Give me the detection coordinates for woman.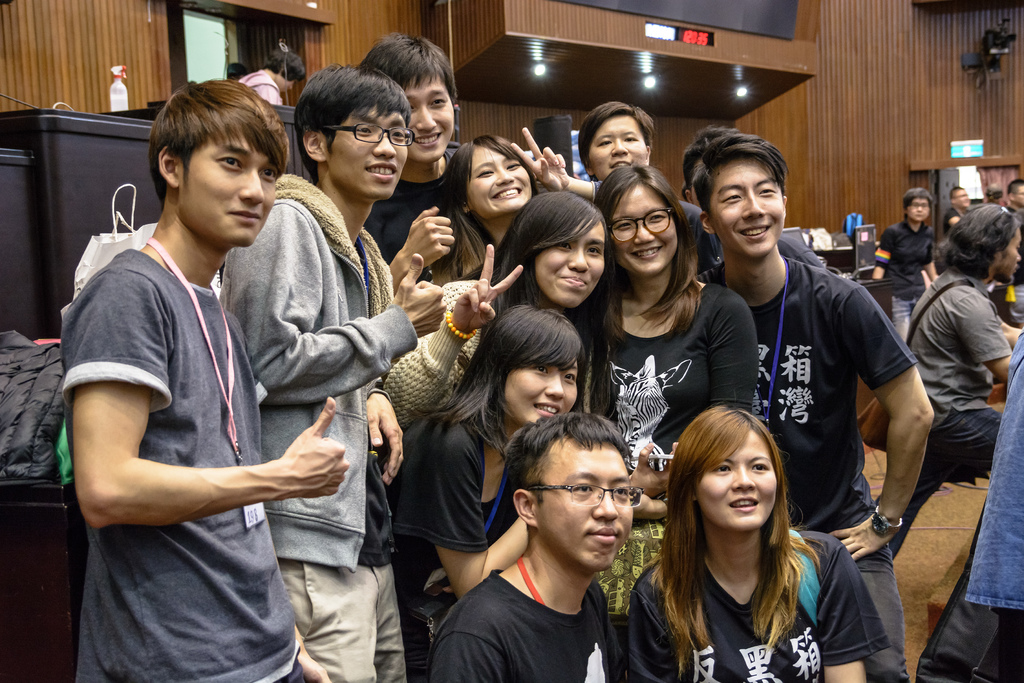
(left=241, top=49, right=305, bottom=104).
